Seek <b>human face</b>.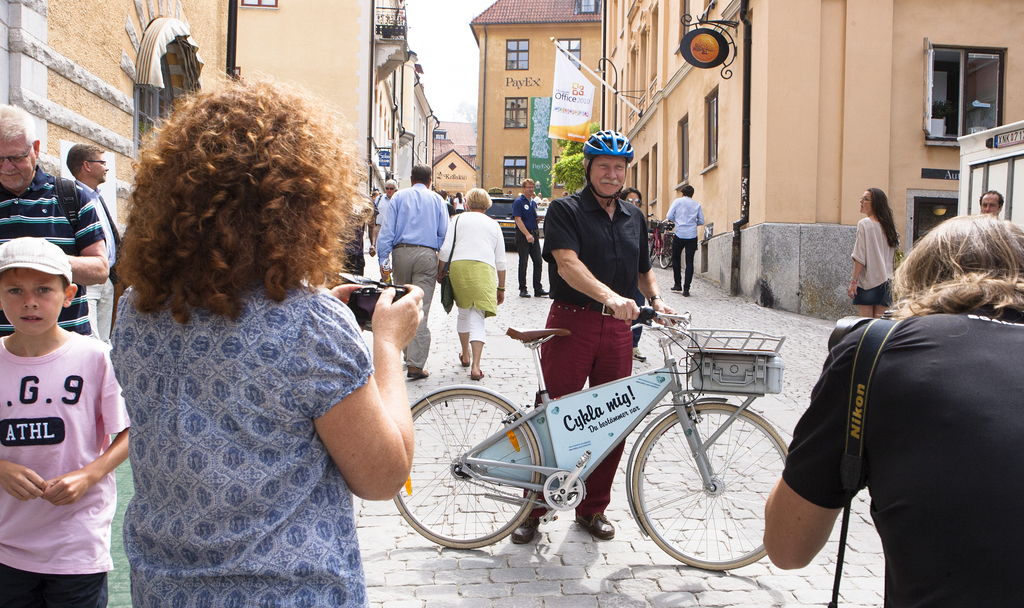
x1=386 y1=186 x2=398 y2=193.
